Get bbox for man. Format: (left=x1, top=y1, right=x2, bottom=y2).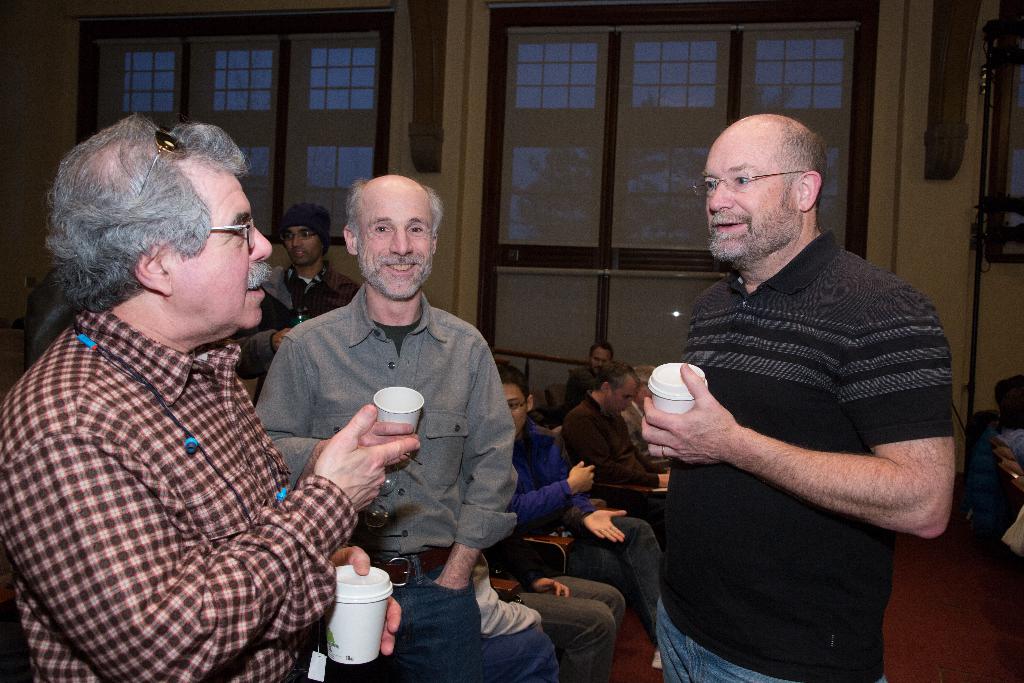
(left=589, top=342, right=614, bottom=359).
